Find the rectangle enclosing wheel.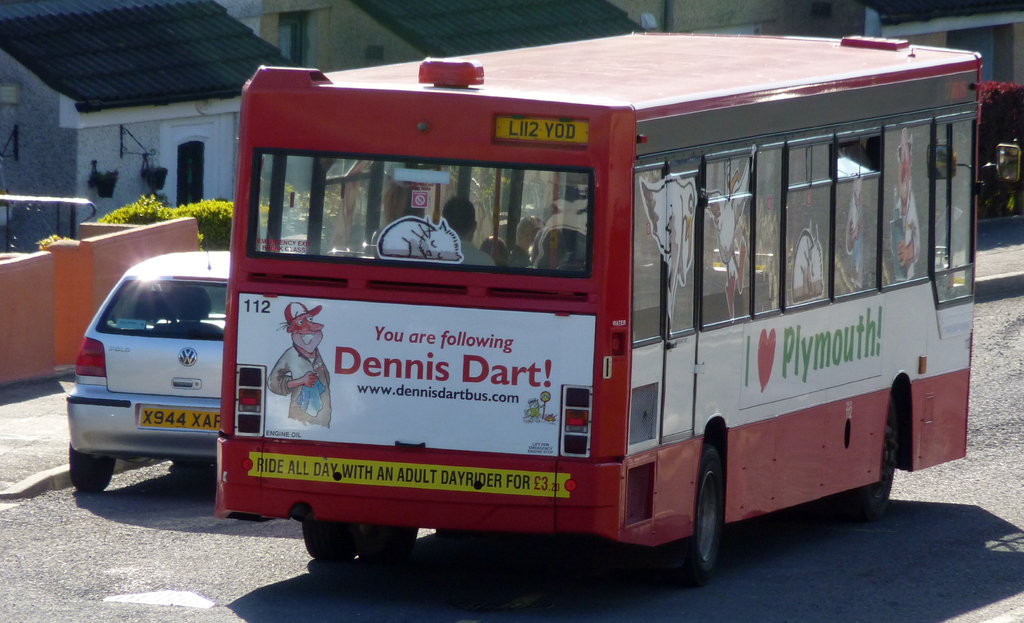
[302, 520, 360, 564].
